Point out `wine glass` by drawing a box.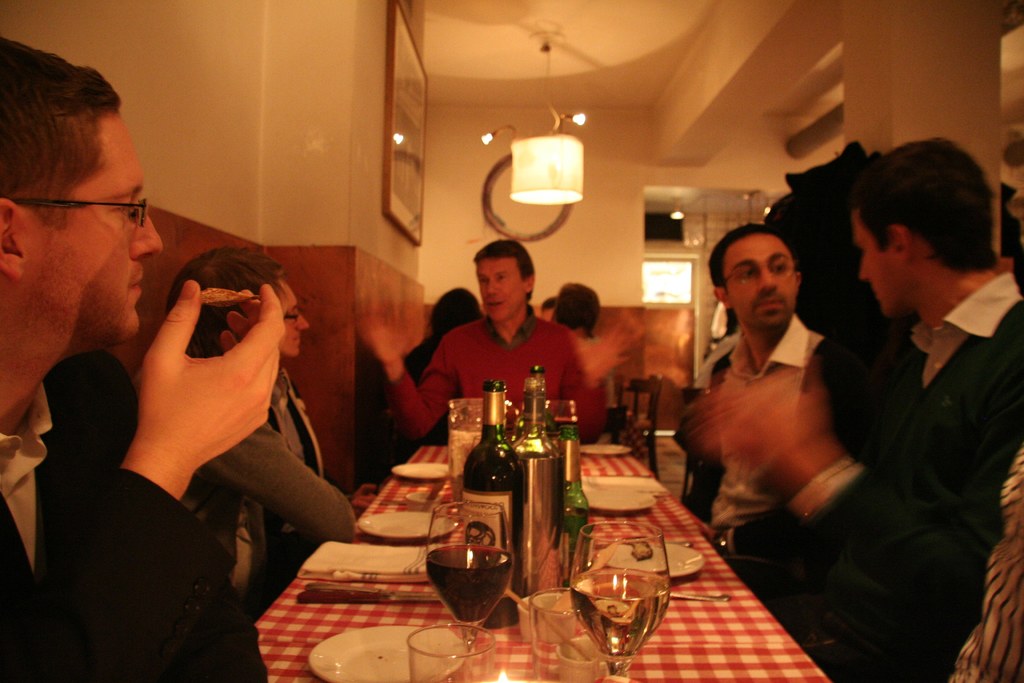
rect(566, 520, 671, 682).
